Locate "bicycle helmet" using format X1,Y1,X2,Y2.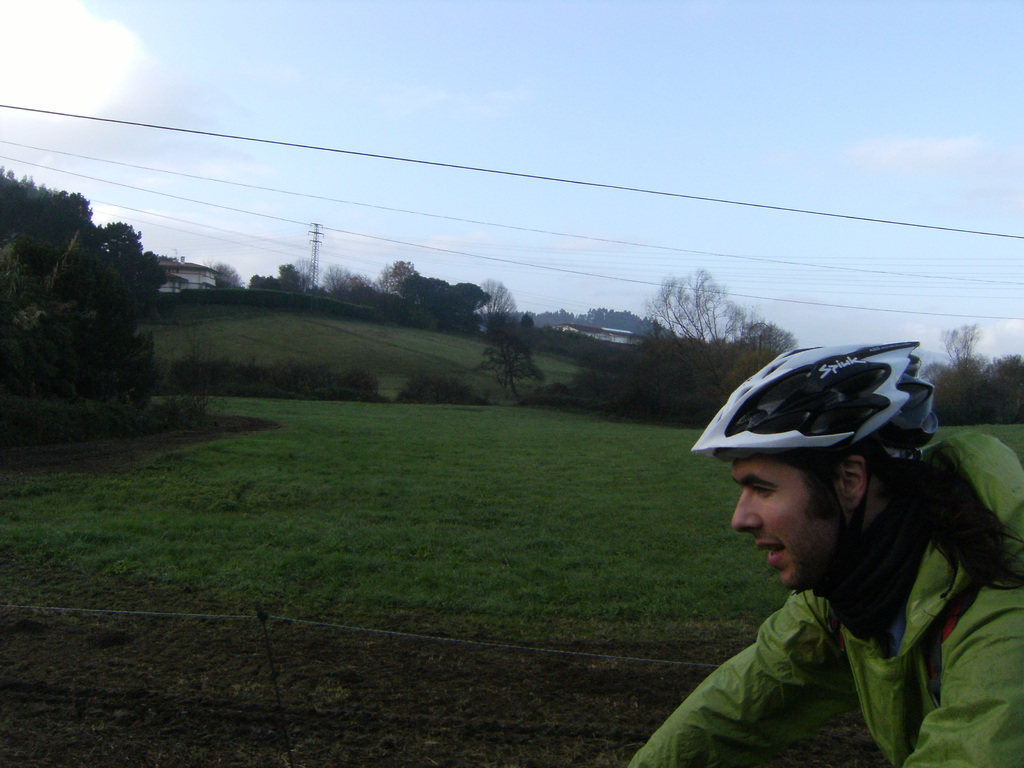
687,342,936,457.
